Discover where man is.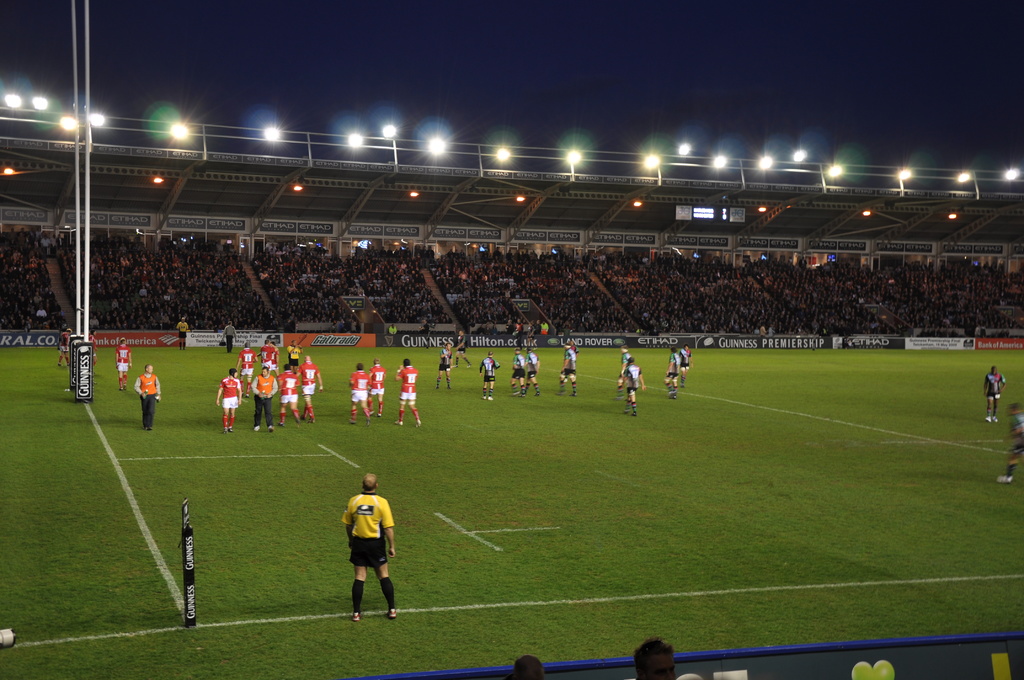
Discovered at detection(367, 359, 383, 415).
